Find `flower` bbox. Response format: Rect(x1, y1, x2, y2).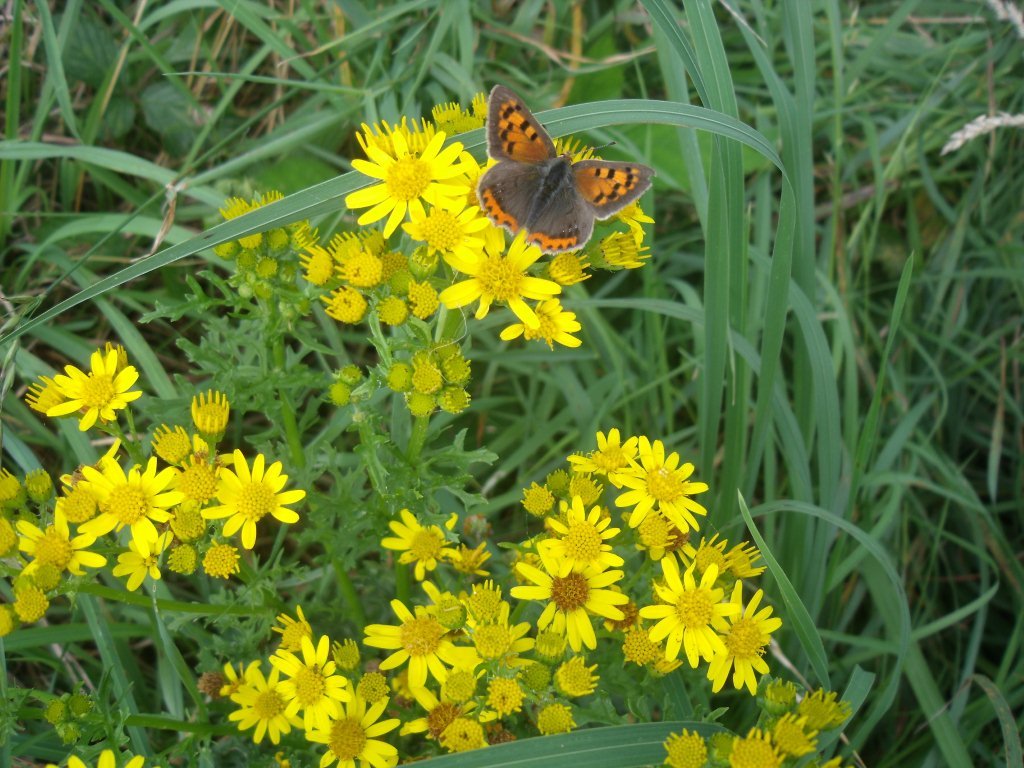
Rect(499, 293, 583, 341).
